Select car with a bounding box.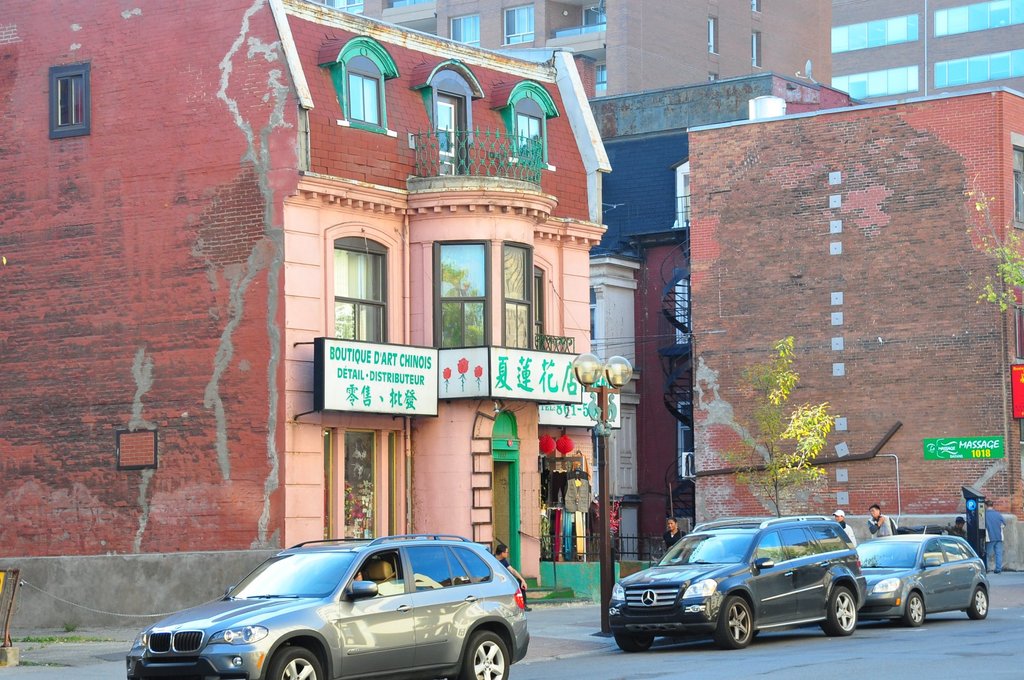
851:526:991:624.
